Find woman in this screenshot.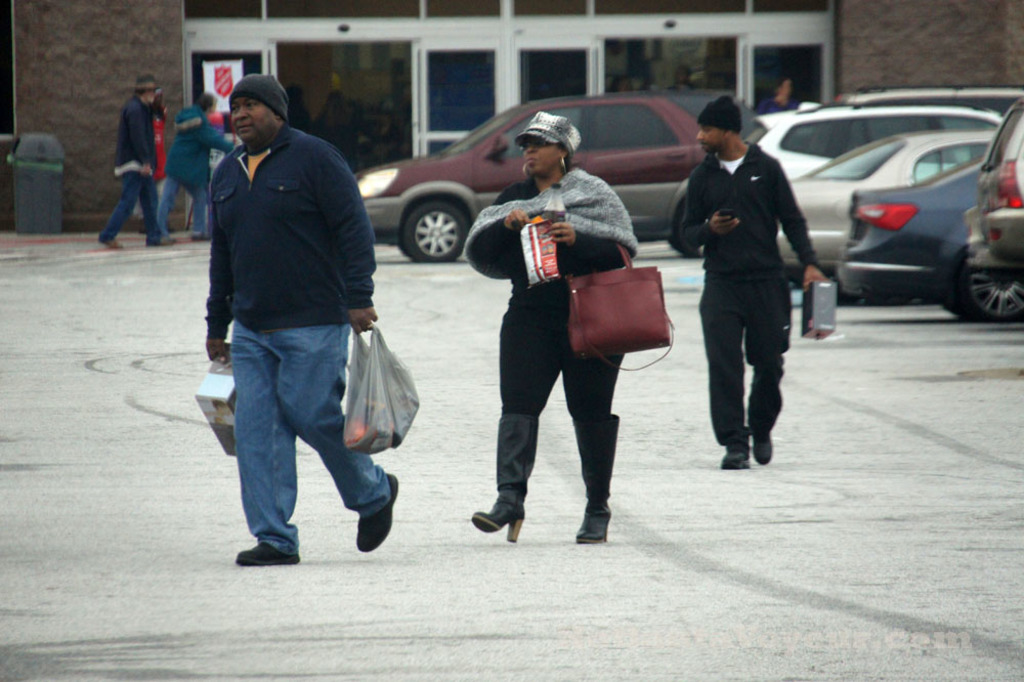
The bounding box for woman is (464, 127, 657, 554).
